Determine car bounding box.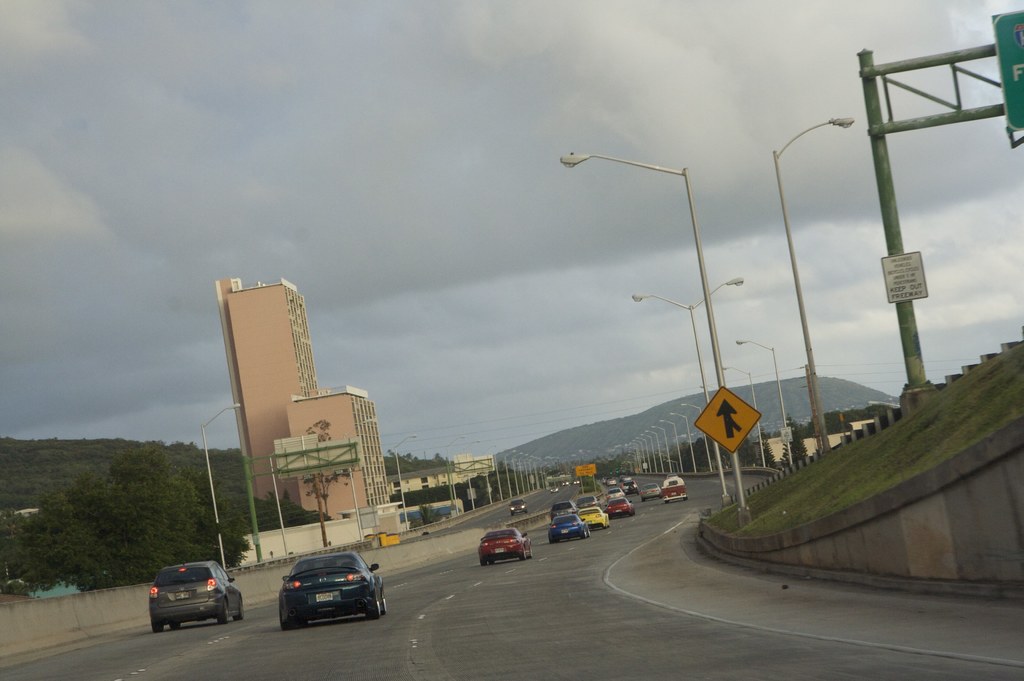
Determined: 148:557:247:637.
